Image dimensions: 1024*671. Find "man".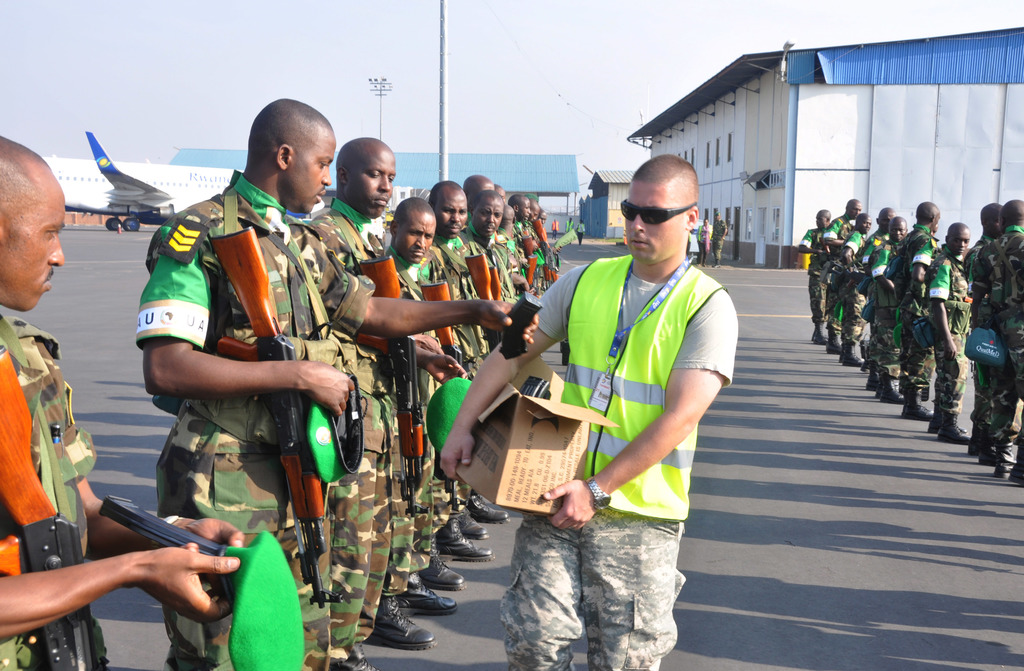
<bbox>488, 179, 732, 631</bbox>.
